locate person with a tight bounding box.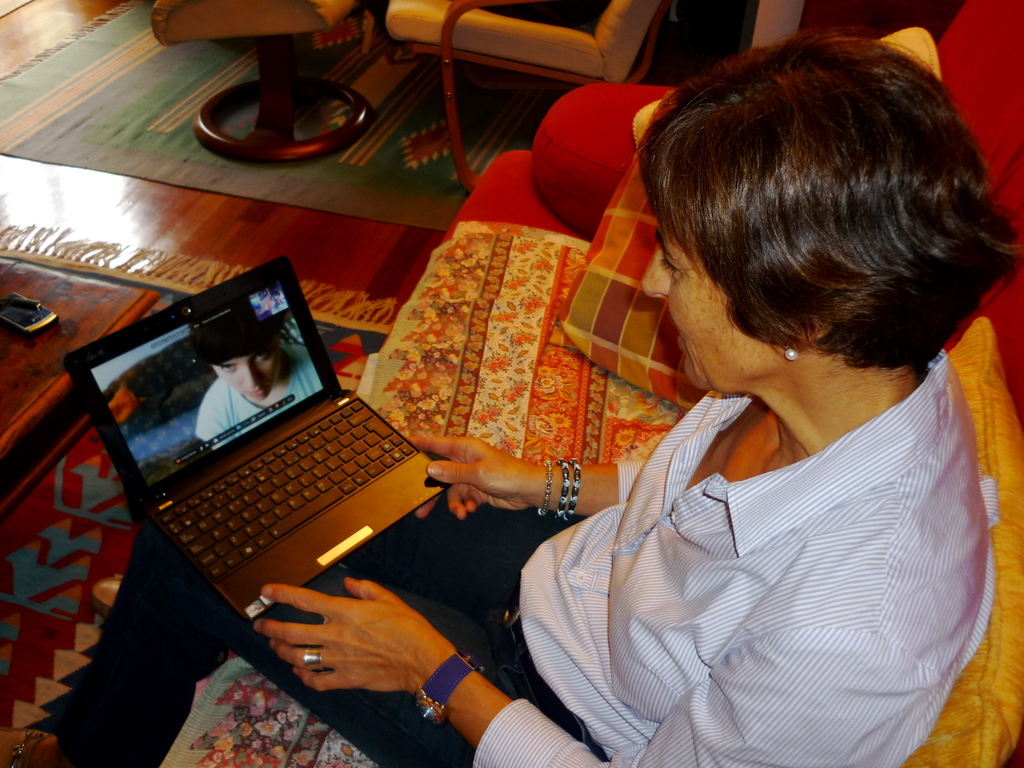
0 36 1019 767.
